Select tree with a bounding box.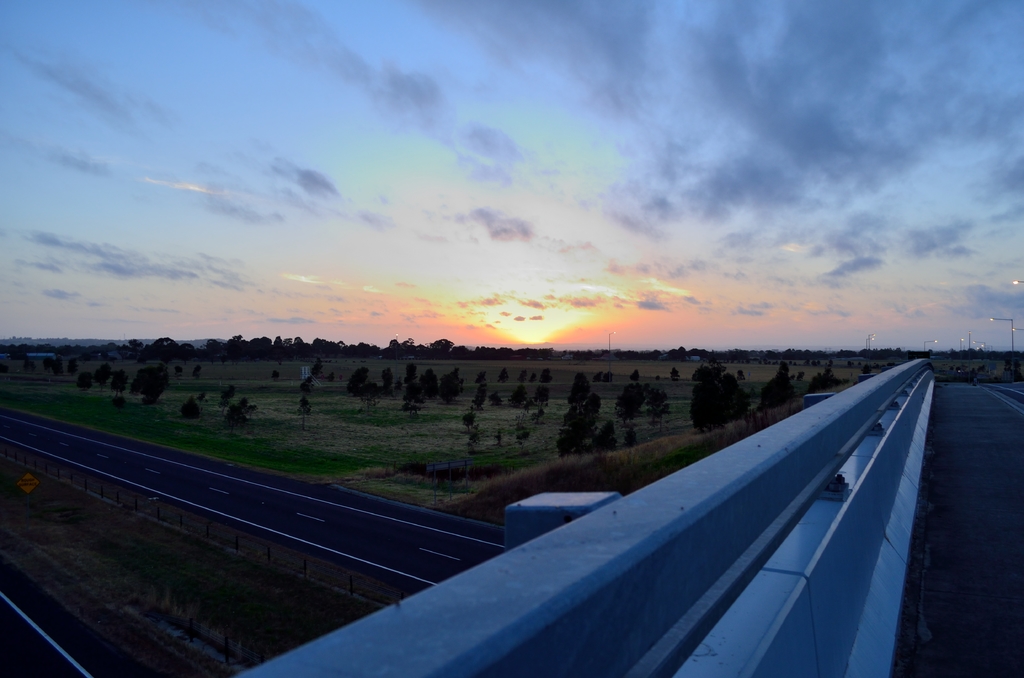
x1=328 y1=368 x2=335 y2=381.
